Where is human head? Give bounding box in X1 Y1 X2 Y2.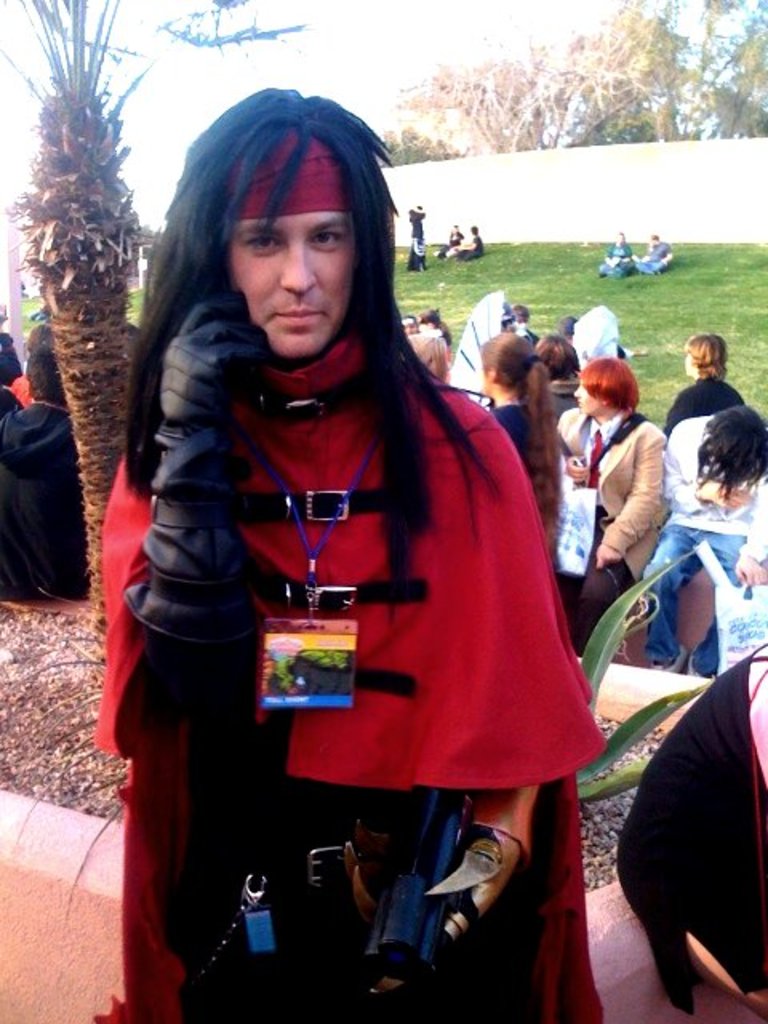
680 334 730 378.
